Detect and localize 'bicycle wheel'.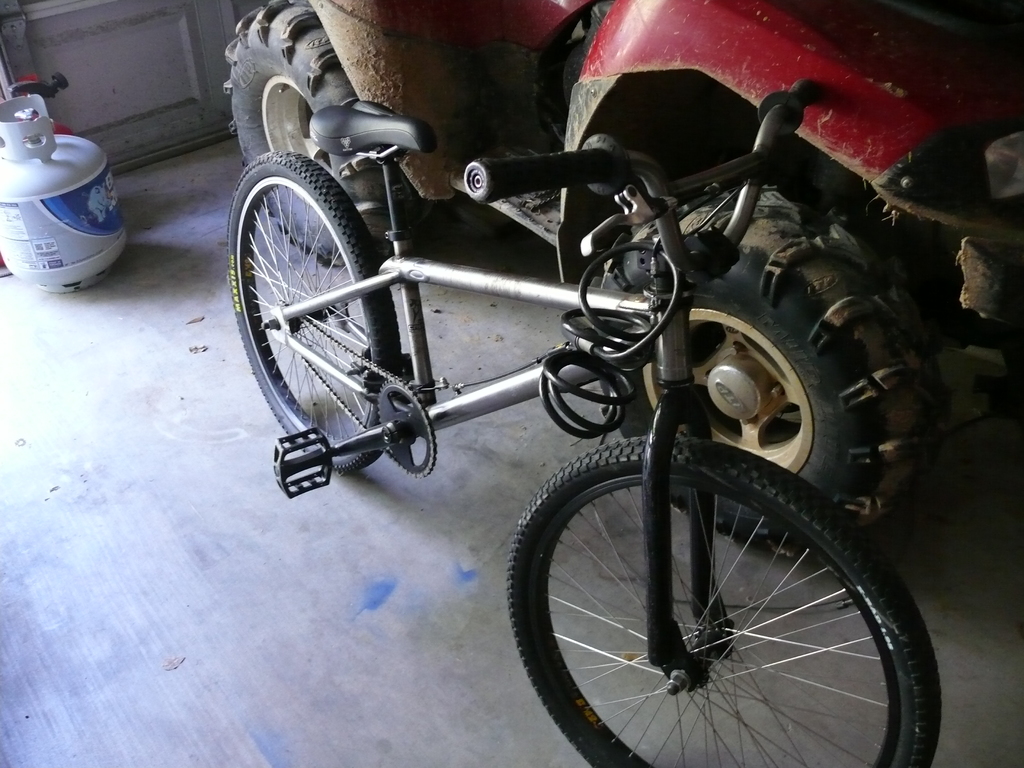
Localized at (506, 436, 941, 767).
